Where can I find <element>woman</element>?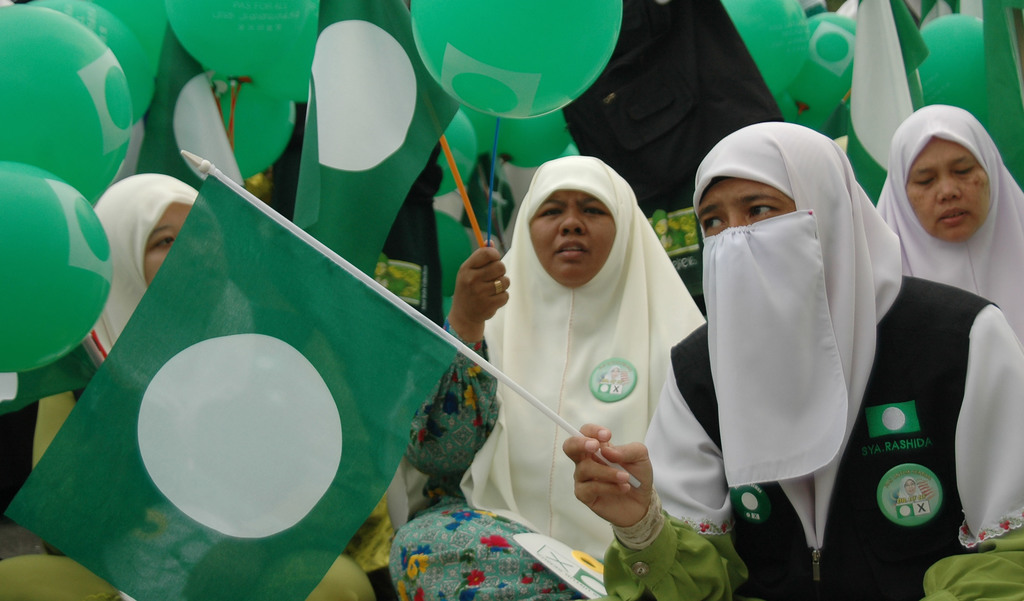
You can find it at (x1=869, y1=97, x2=1023, y2=344).
